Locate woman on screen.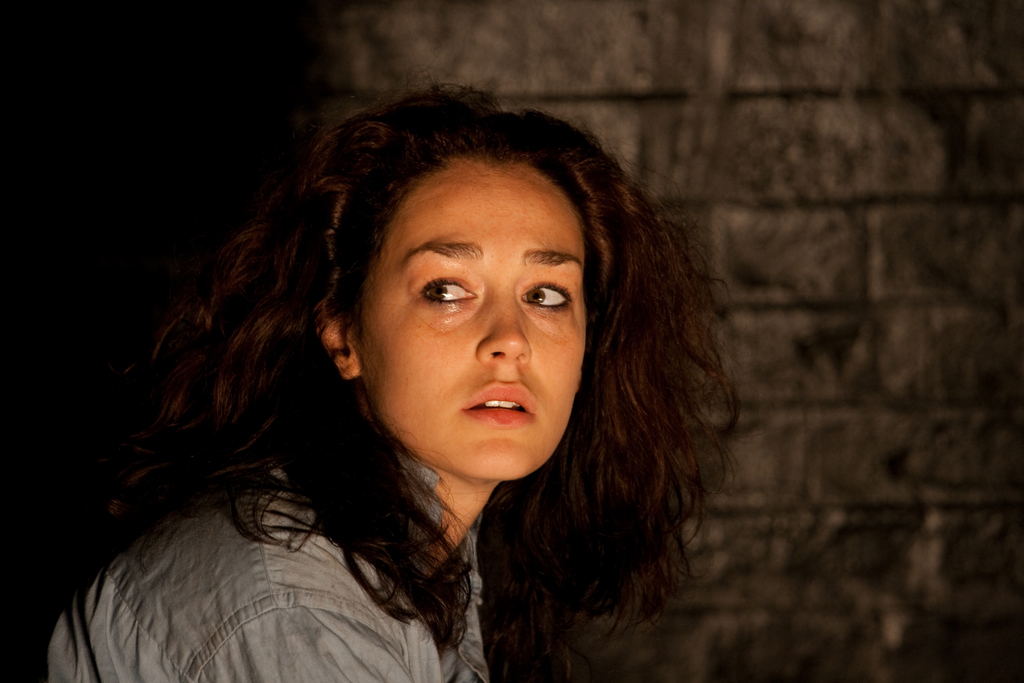
On screen at x1=67, y1=66, x2=776, y2=682.
